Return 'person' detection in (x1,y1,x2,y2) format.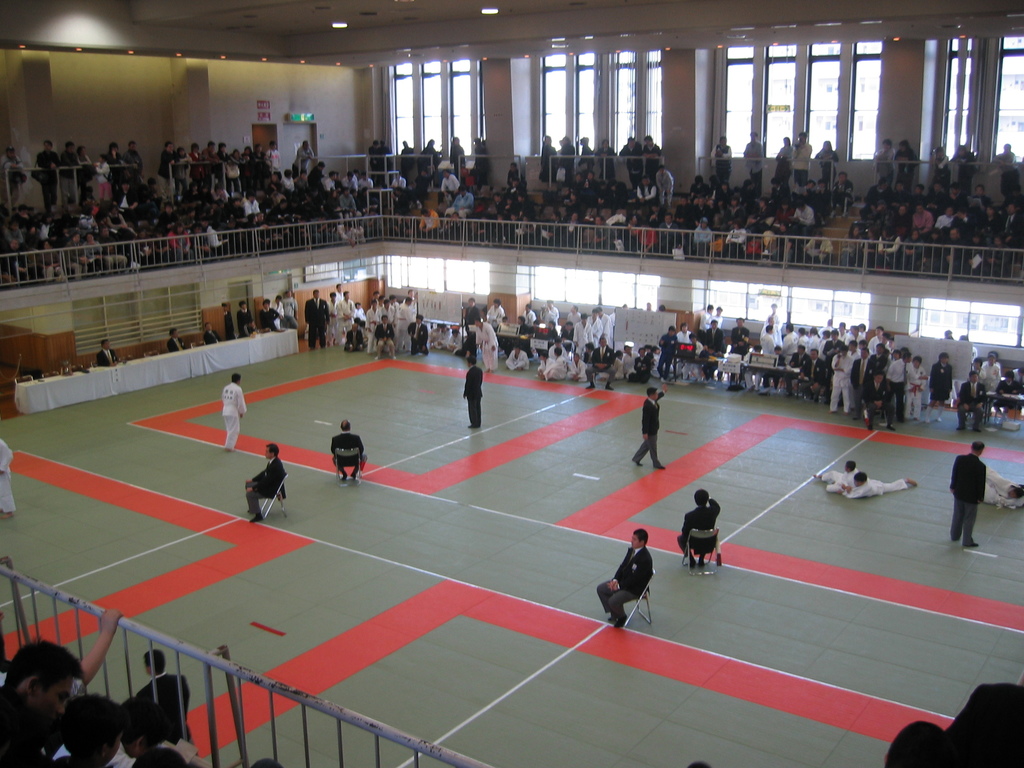
(387,295,396,325).
